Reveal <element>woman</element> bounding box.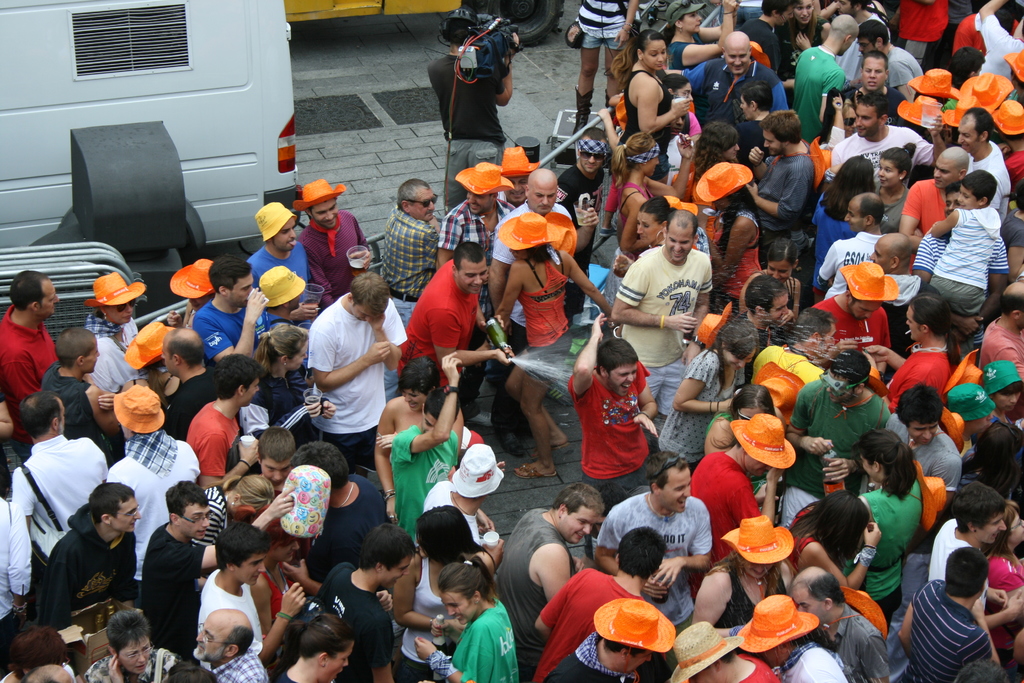
Revealed: bbox=(866, 140, 917, 238).
